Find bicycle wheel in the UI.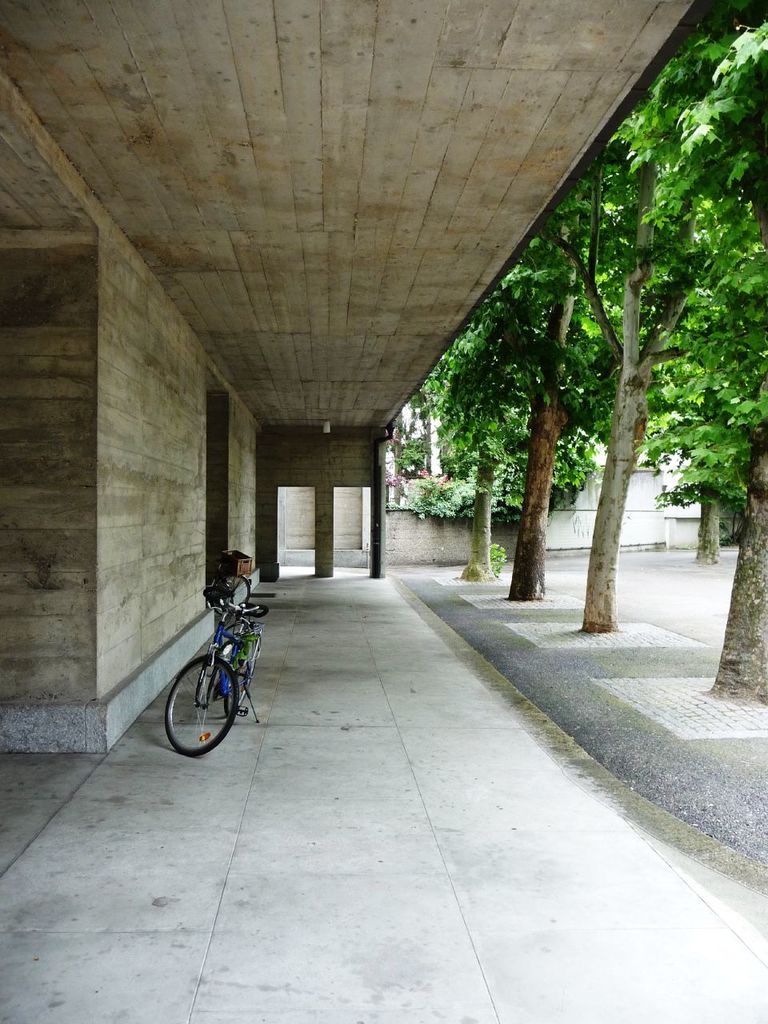
UI element at l=225, t=635, r=260, b=716.
